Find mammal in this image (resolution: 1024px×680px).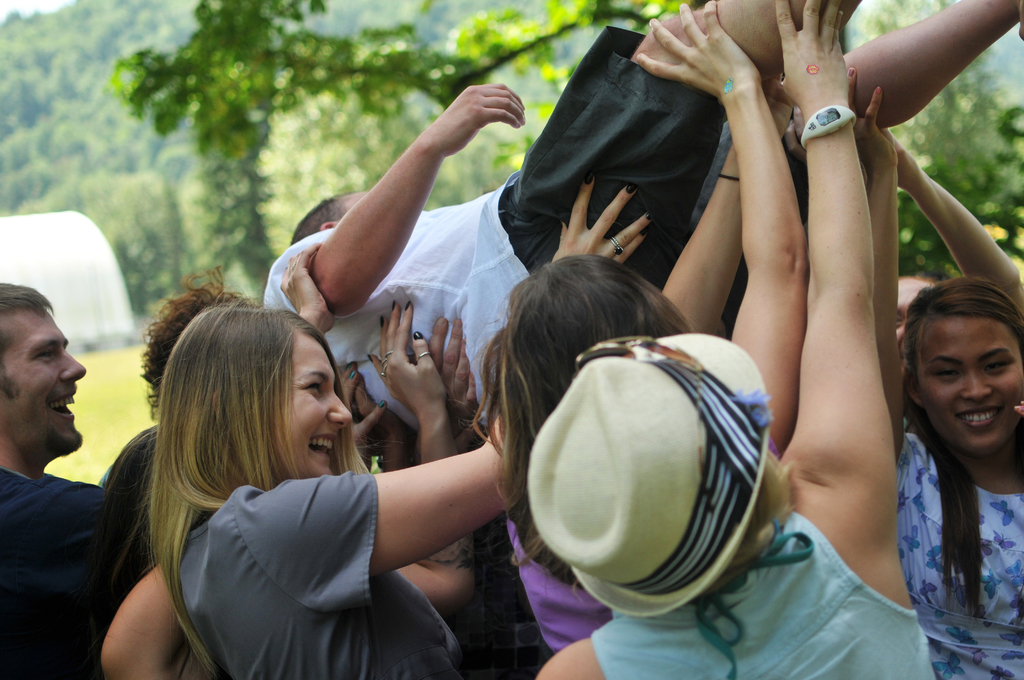
box=[516, 0, 931, 679].
